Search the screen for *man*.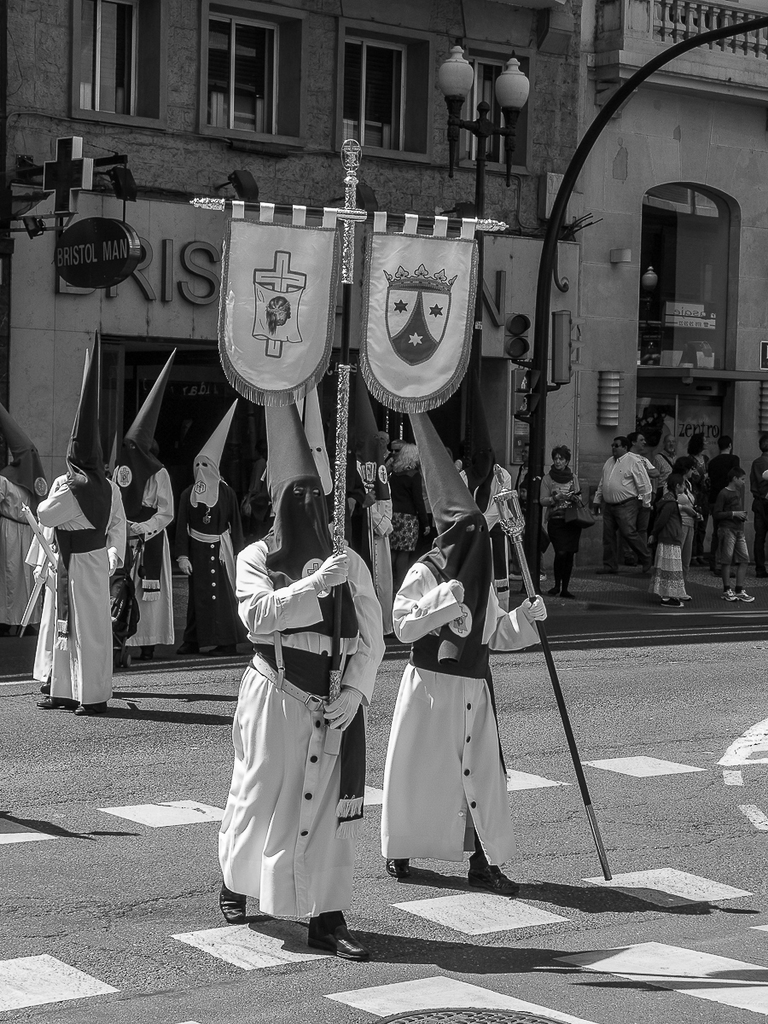
Found at bbox(214, 468, 393, 934).
